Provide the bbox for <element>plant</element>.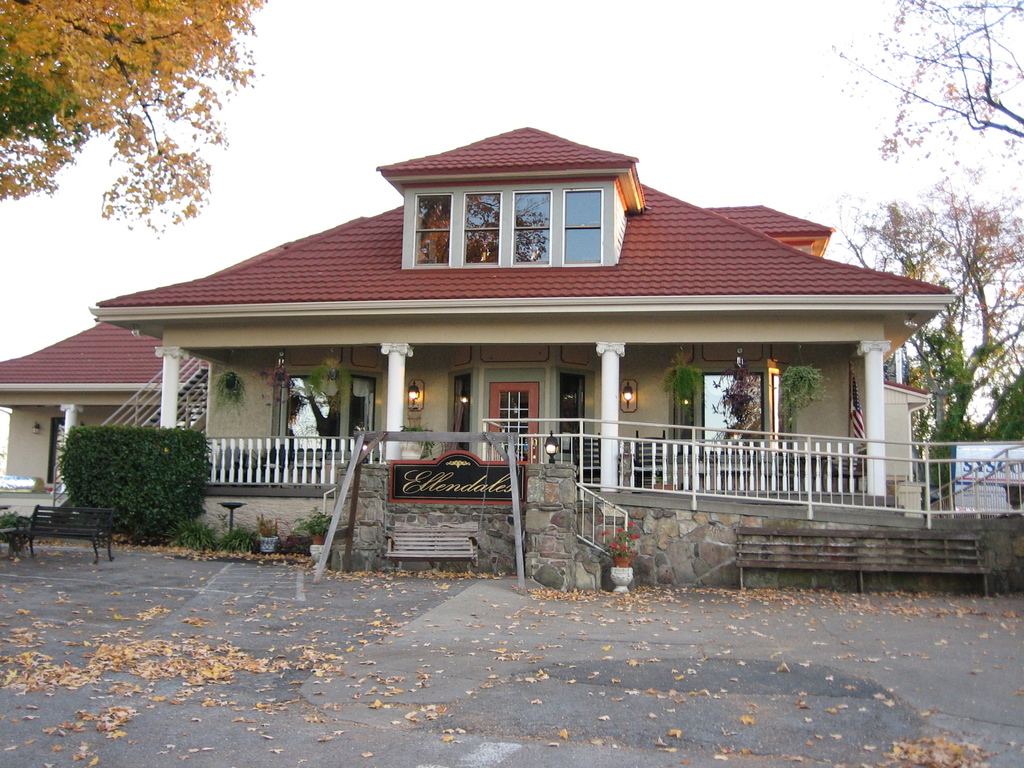
rect(163, 518, 216, 551).
